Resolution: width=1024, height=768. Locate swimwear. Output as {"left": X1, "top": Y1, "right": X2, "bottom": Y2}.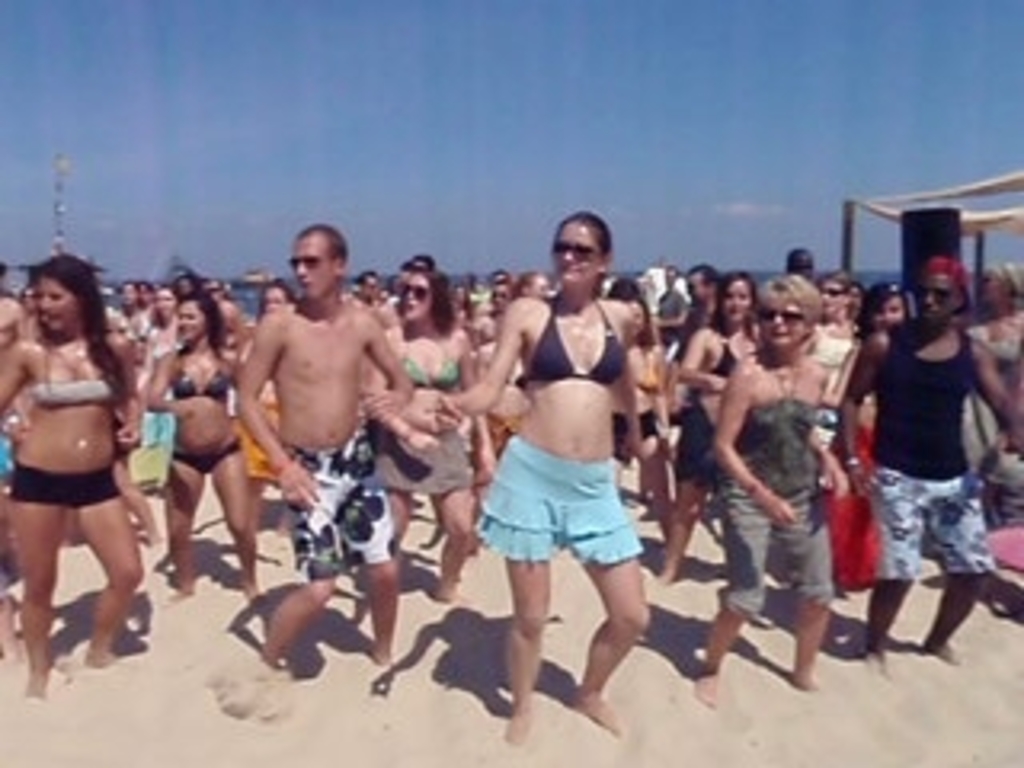
{"left": 170, "top": 355, "right": 230, "bottom": 403}.
